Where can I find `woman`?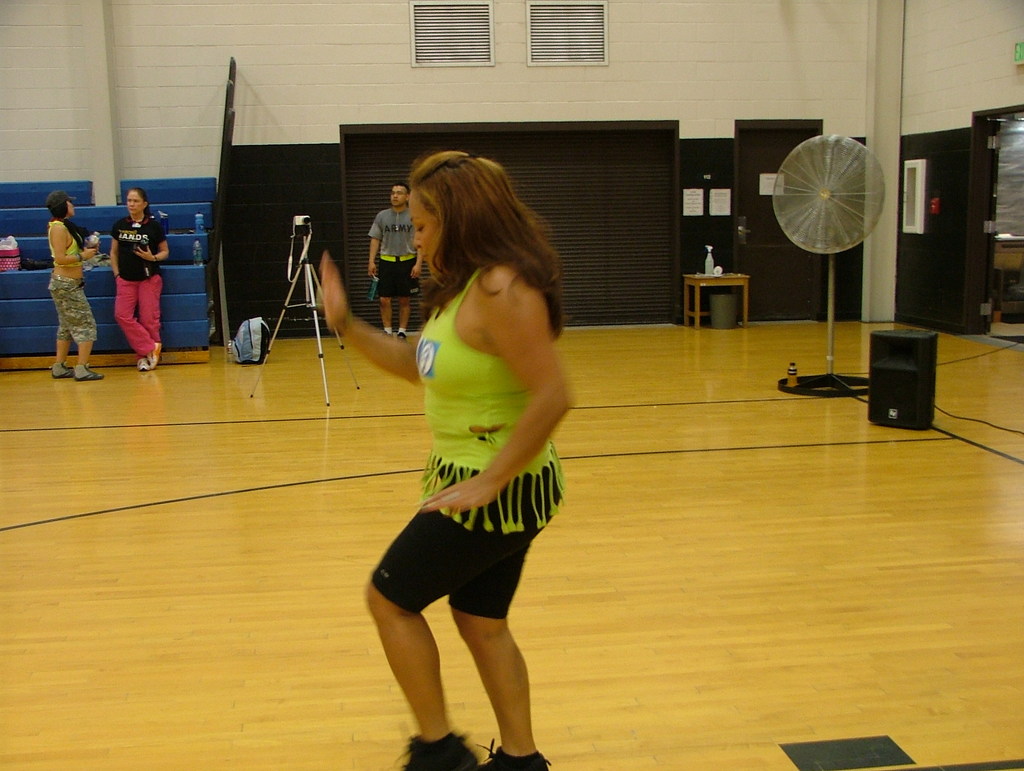
You can find it at [108,179,168,370].
